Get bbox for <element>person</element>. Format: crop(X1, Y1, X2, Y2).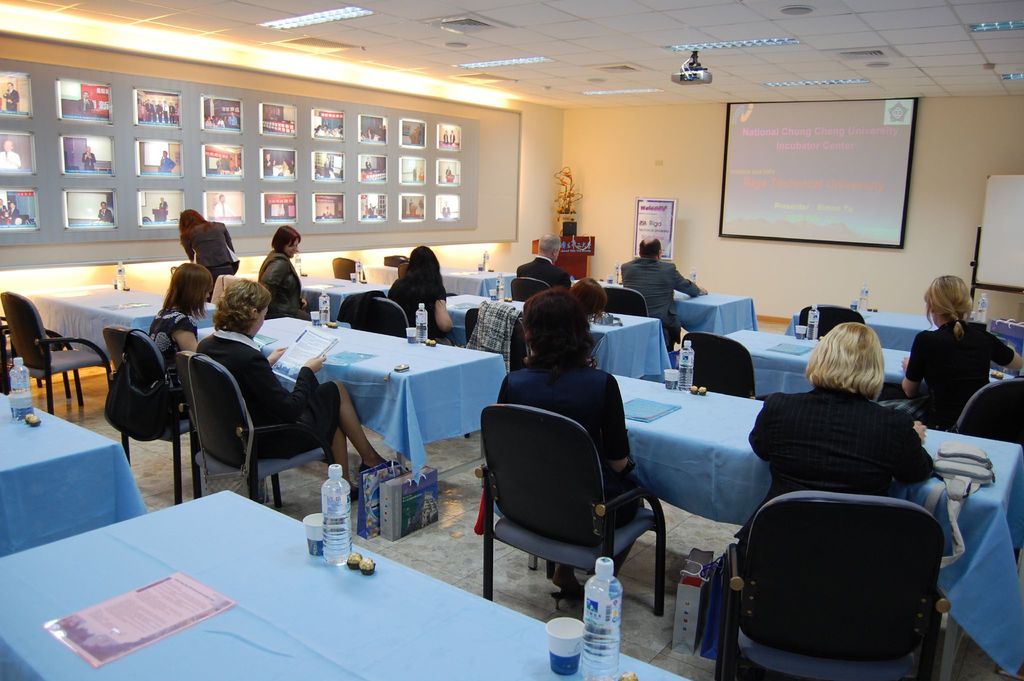
crop(389, 231, 451, 338).
